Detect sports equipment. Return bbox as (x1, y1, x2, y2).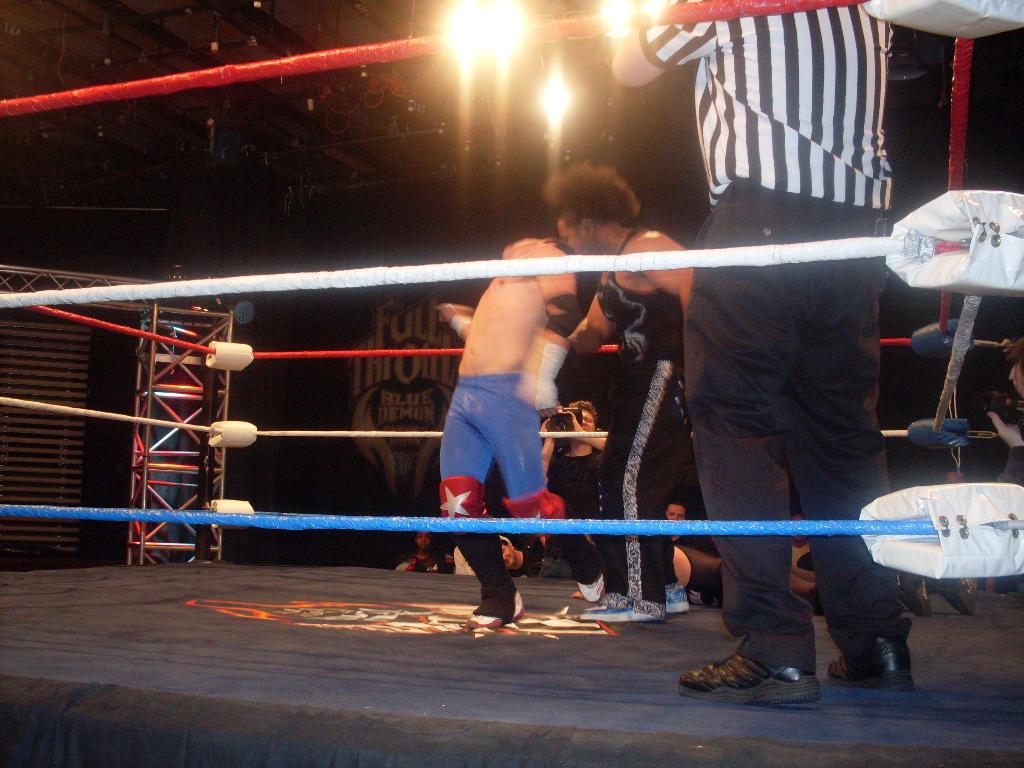
(661, 579, 692, 613).
